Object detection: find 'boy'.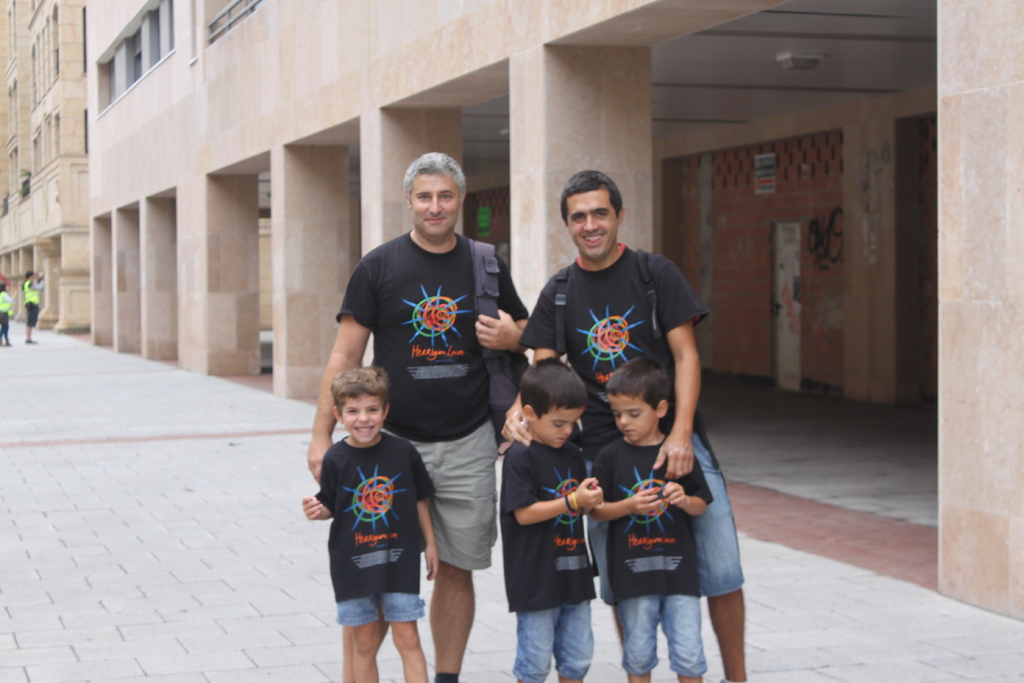
<bbox>499, 170, 750, 682</bbox>.
